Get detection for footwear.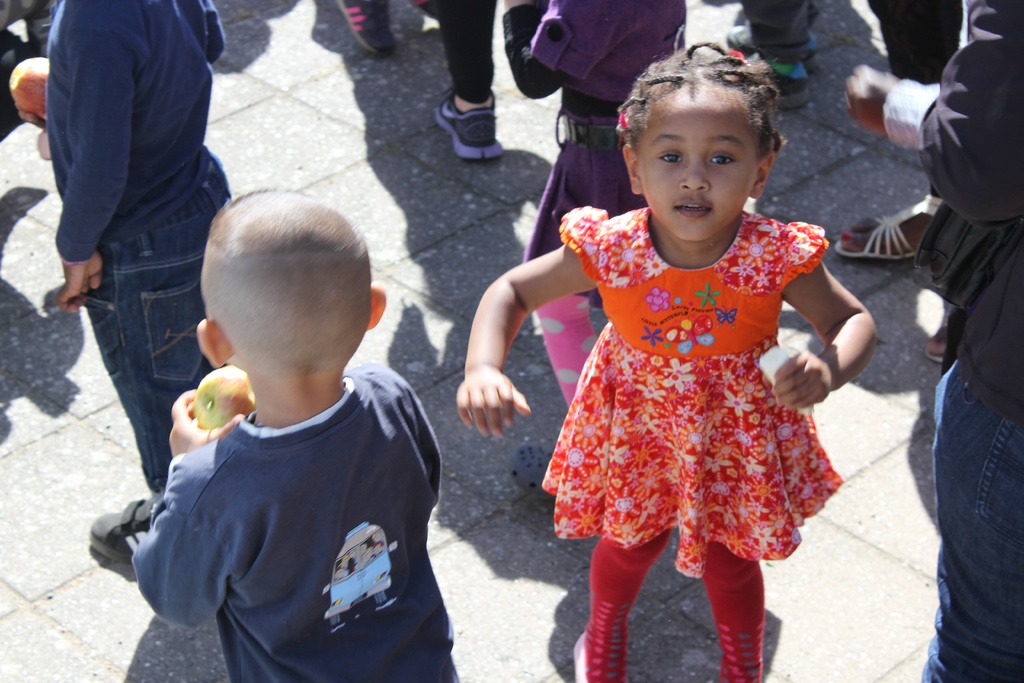
Detection: left=830, top=190, right=939, bottom=273.
